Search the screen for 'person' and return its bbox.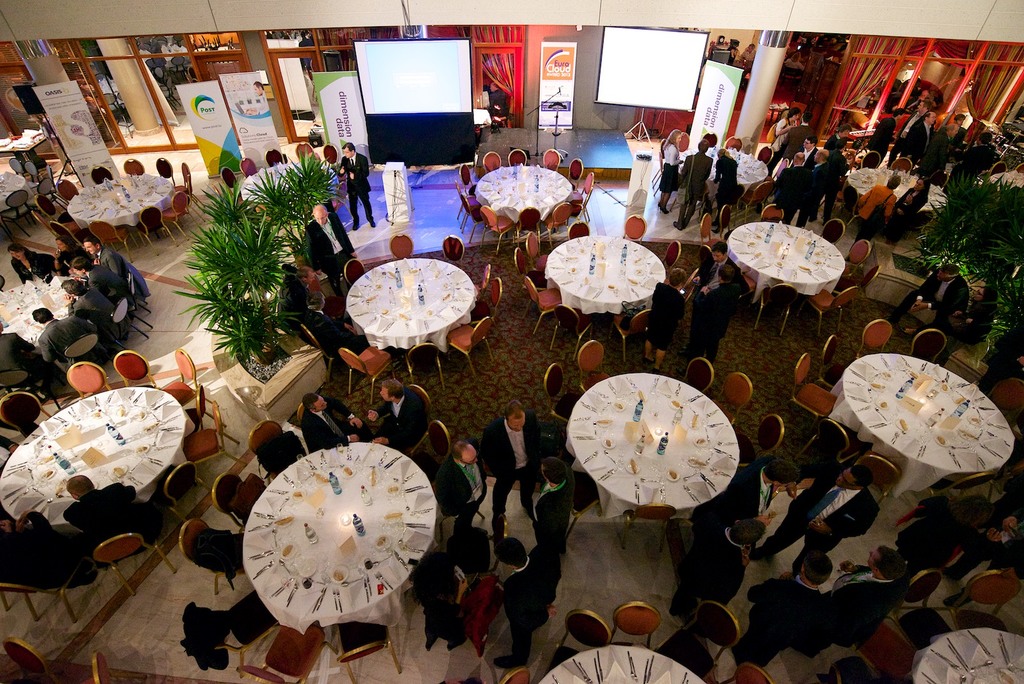
Found: rect(529, 457, 579, 558).
